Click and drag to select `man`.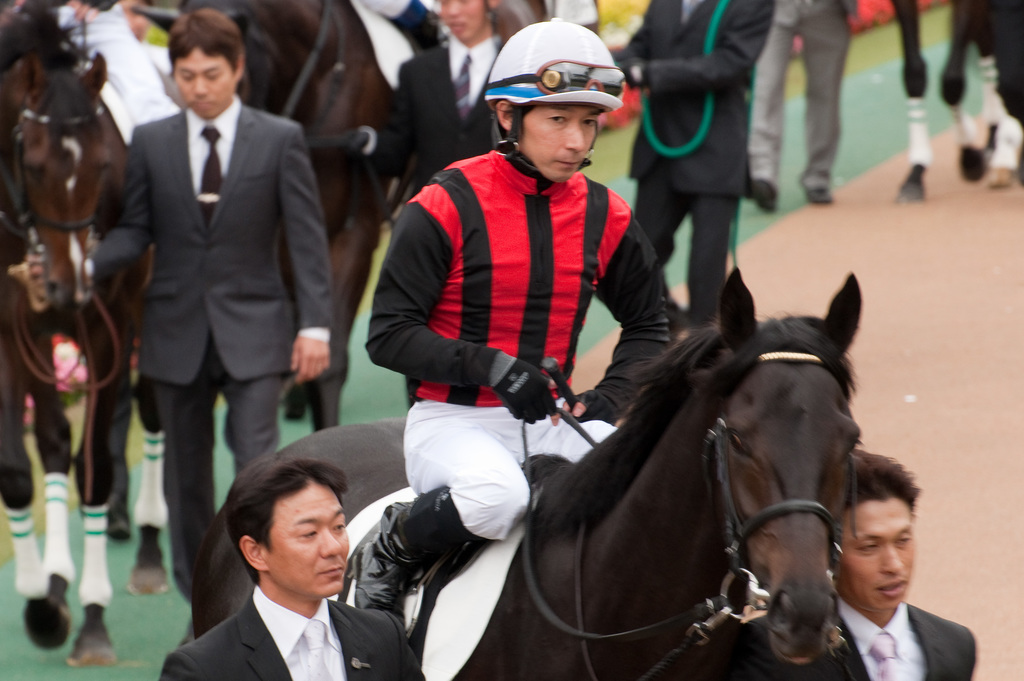
Selection: locate(342, 14, 673, 628).
